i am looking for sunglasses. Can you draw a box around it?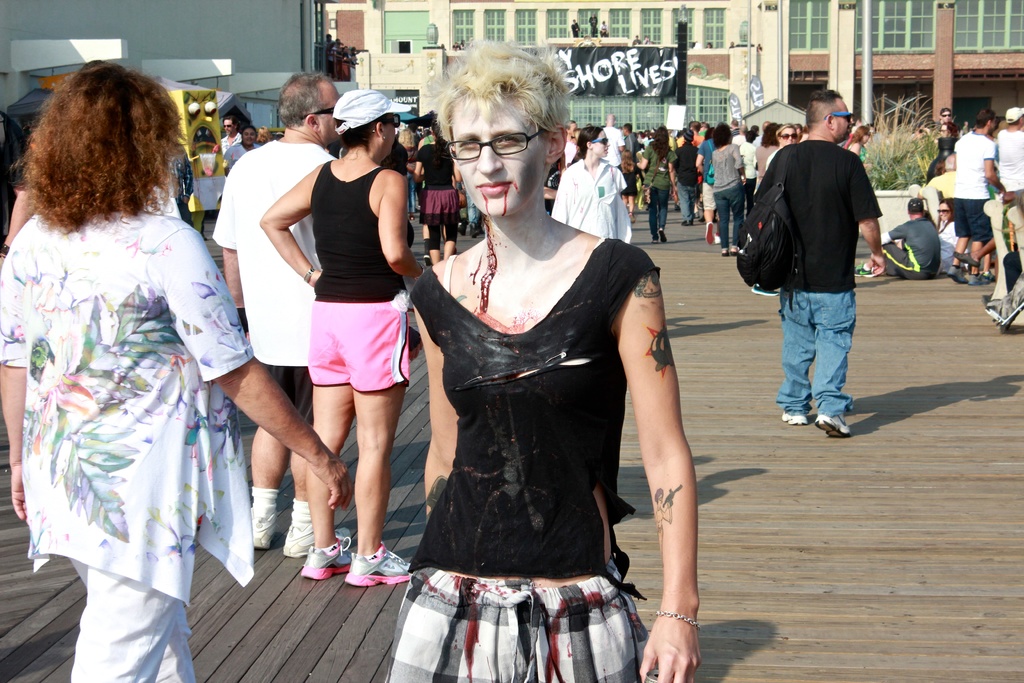
Sure, the bounding box is pyautogui.locateOnScreen(937, 111, 954, 120).
